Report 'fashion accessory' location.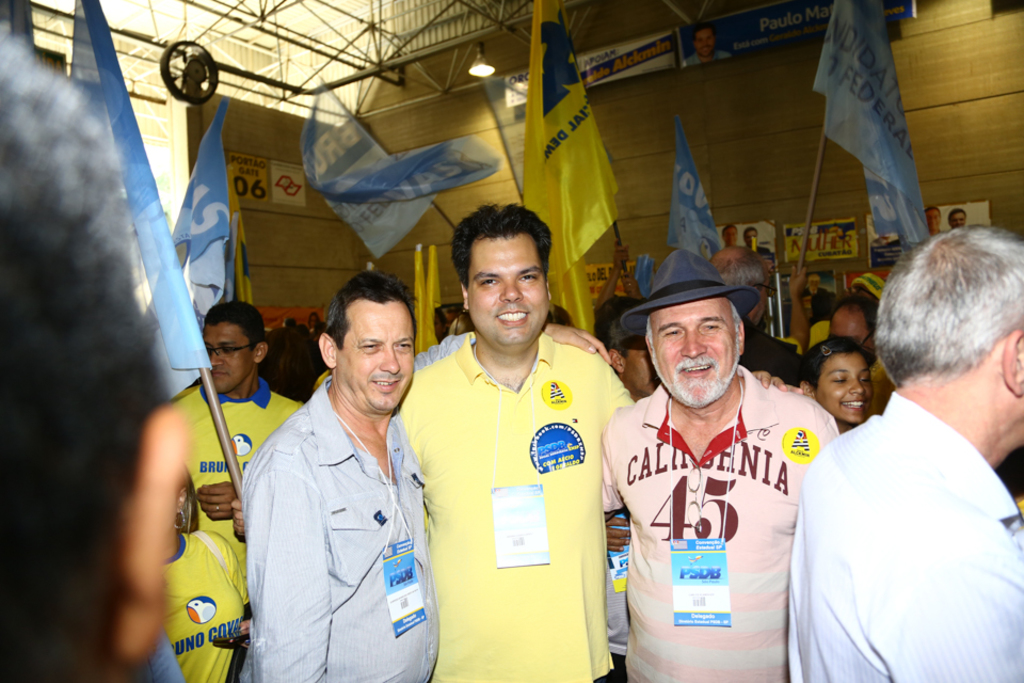
Report: [821, 343, 835, 358].
